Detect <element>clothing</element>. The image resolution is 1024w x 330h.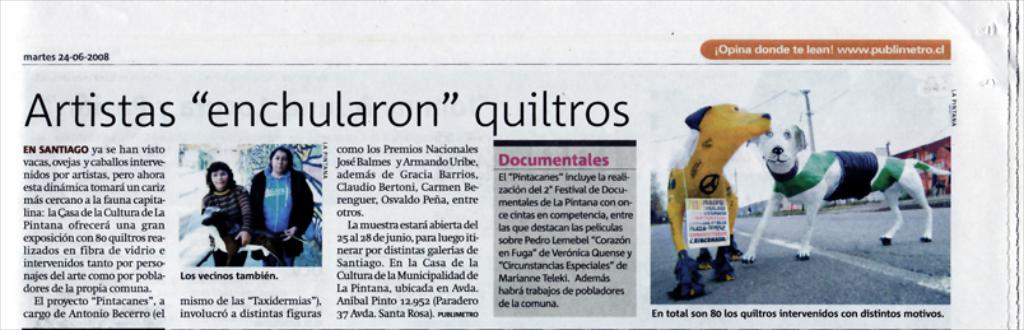
pyautogui.locateOnScreen(201, 191, 248, 273).
